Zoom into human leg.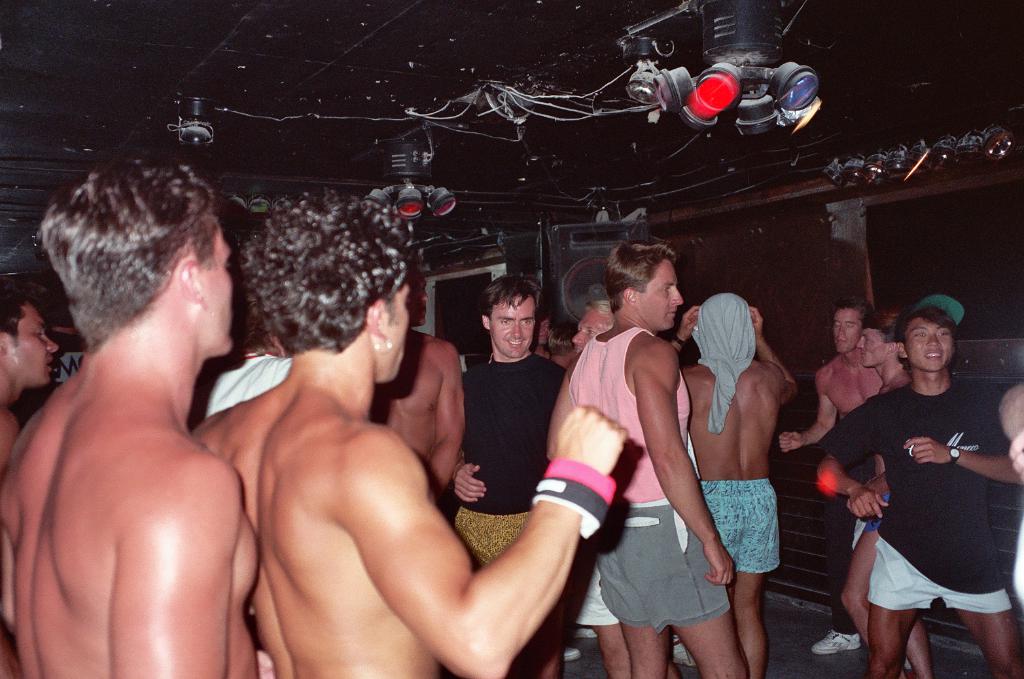
Zoom target: (x1=953, y1=609, x2=1023, y2=678).
